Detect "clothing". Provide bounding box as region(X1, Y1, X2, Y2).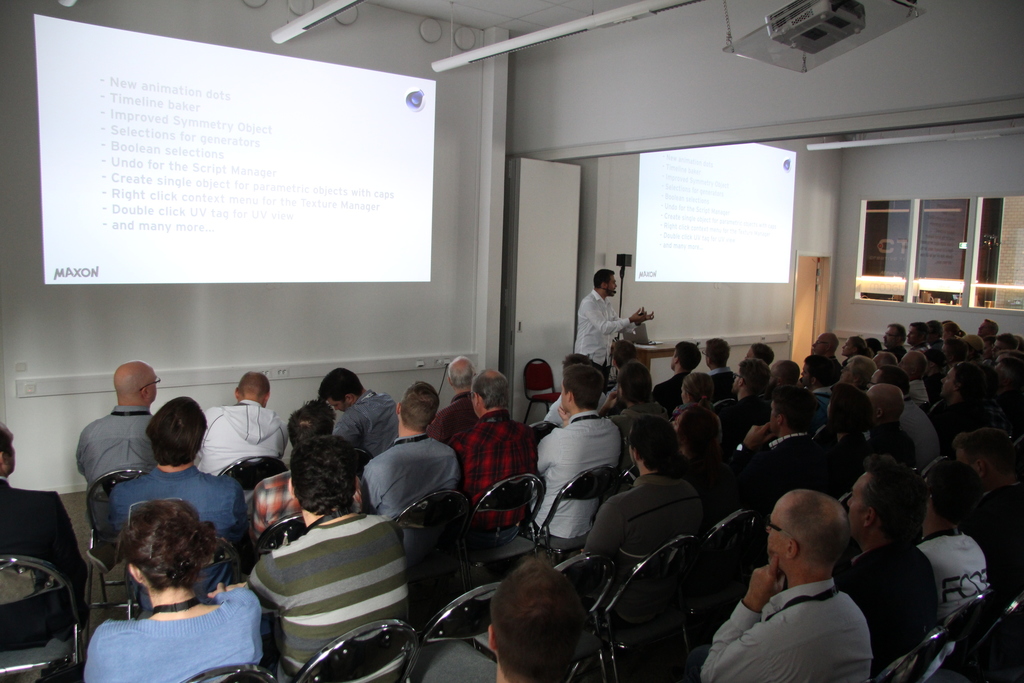
region(451, 411, 550, 538).
